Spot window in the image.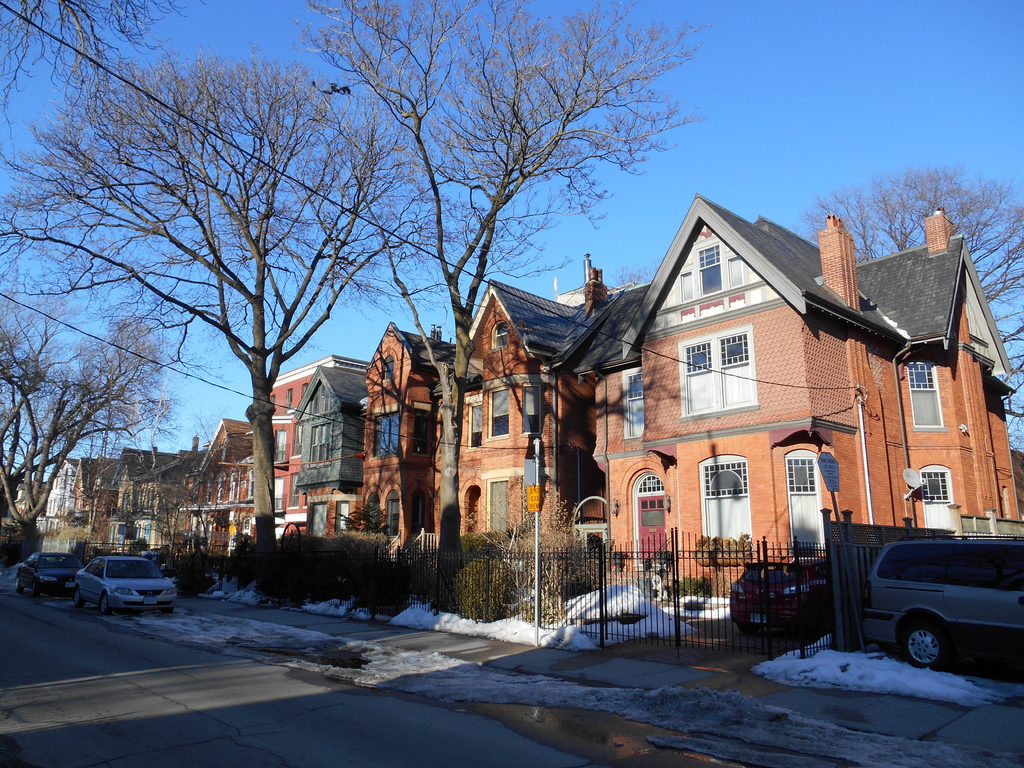
window found at {"x1": 302, "y1": 381, "x2": 306, "y2": 396}.
